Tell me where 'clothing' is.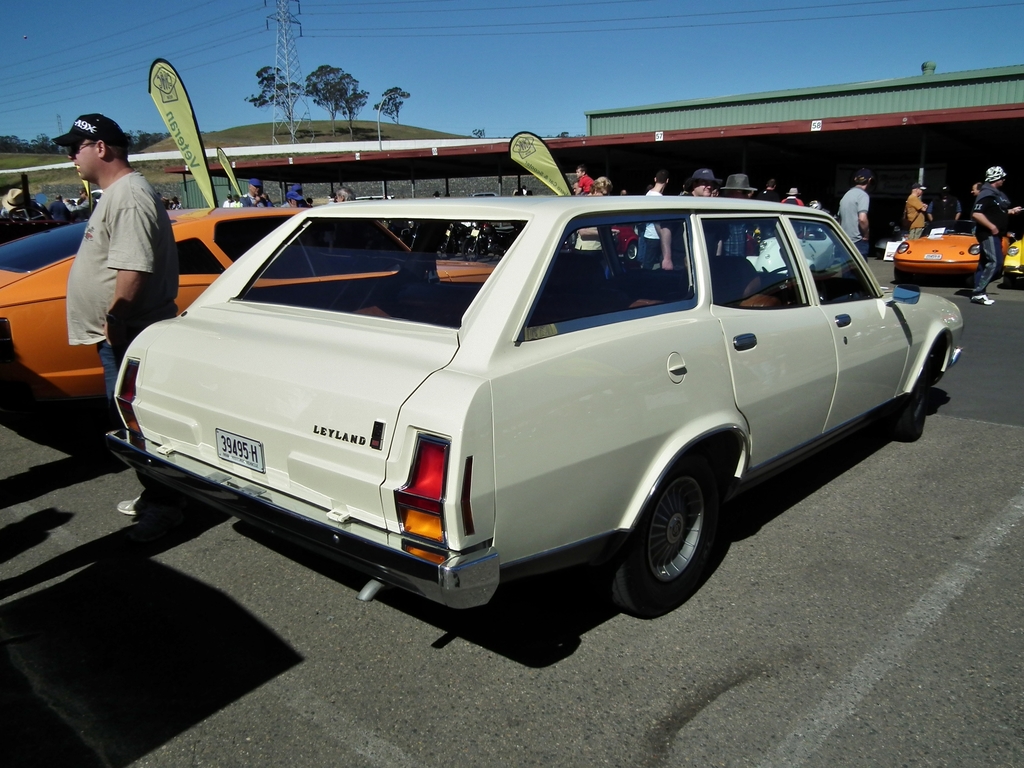
'clothing' is at (967, 180, 1014, 300).
